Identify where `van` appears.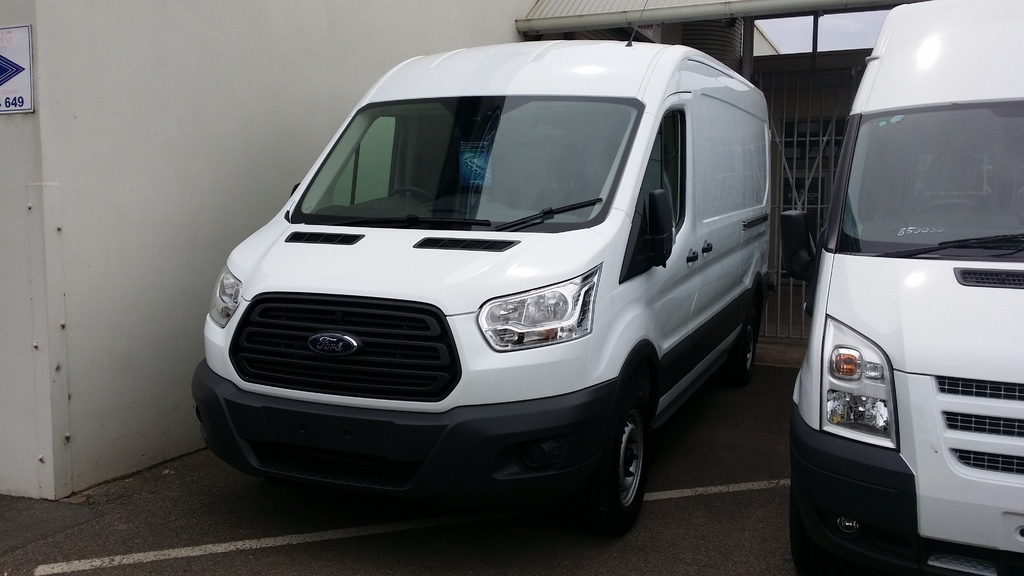
Appears at {"x1": 776, "y1": 0, "x2": 1023, "y2": 575}.
